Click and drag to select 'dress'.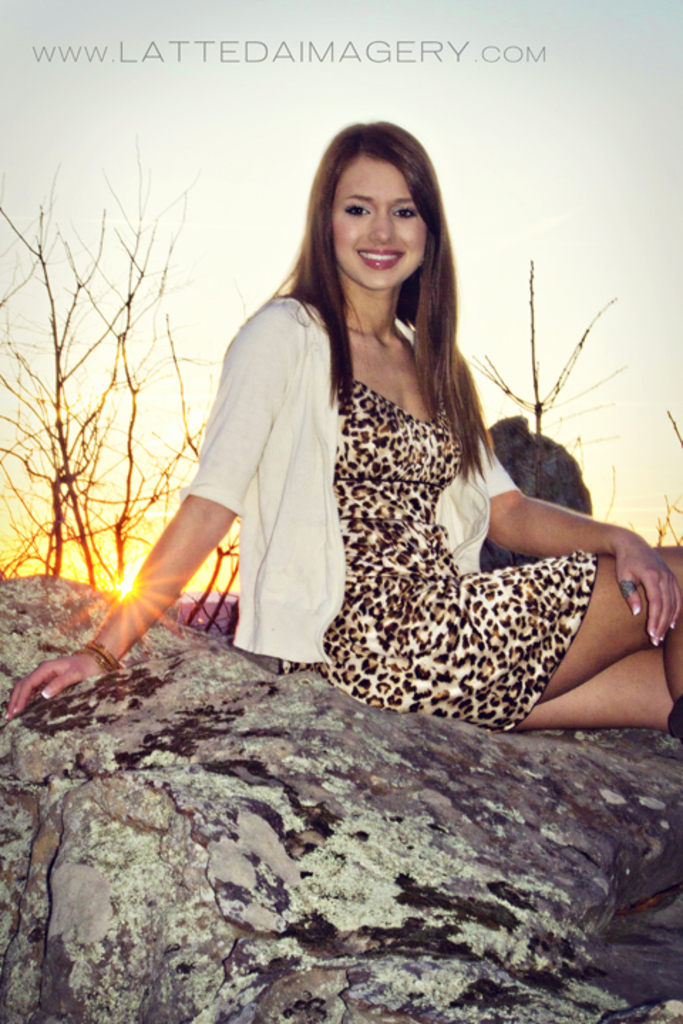
Selection: [left=168, top=280, right=589, bottom=747].
